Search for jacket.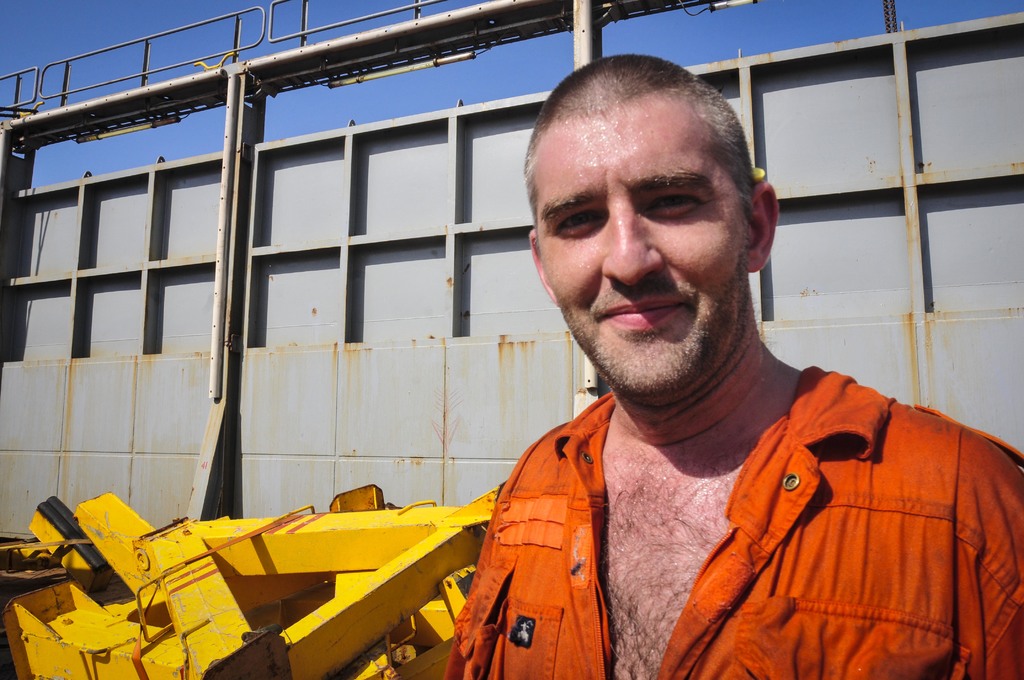
Found at x1=548, y1=380, x2=1012, y2=677.
